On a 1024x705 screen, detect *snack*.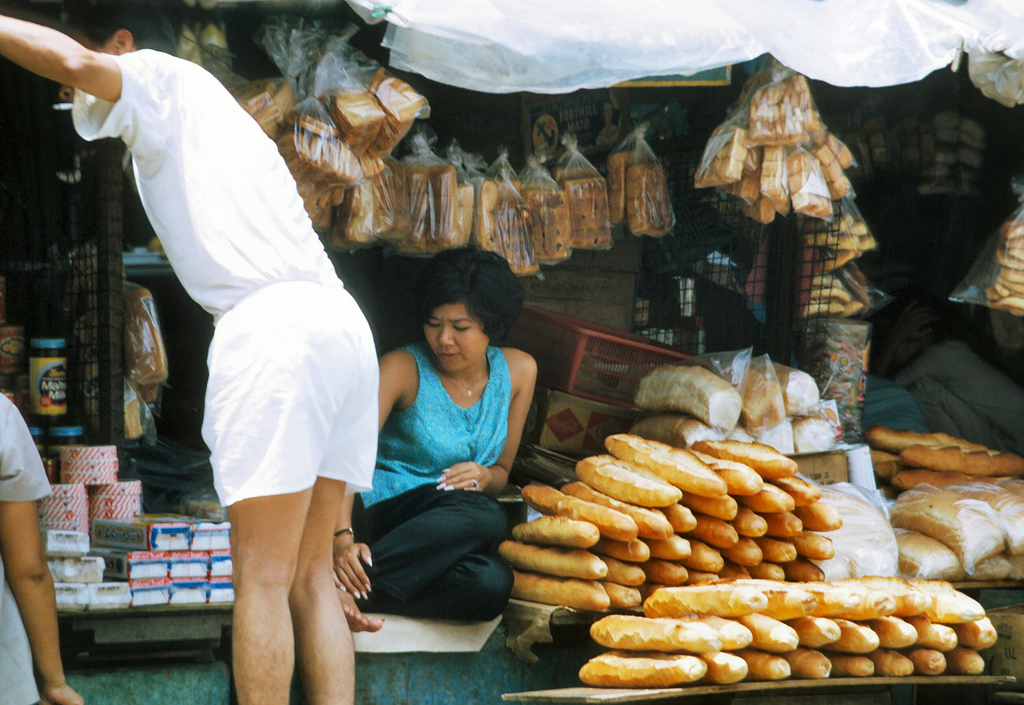
detection(116, 287, 166, 388).
